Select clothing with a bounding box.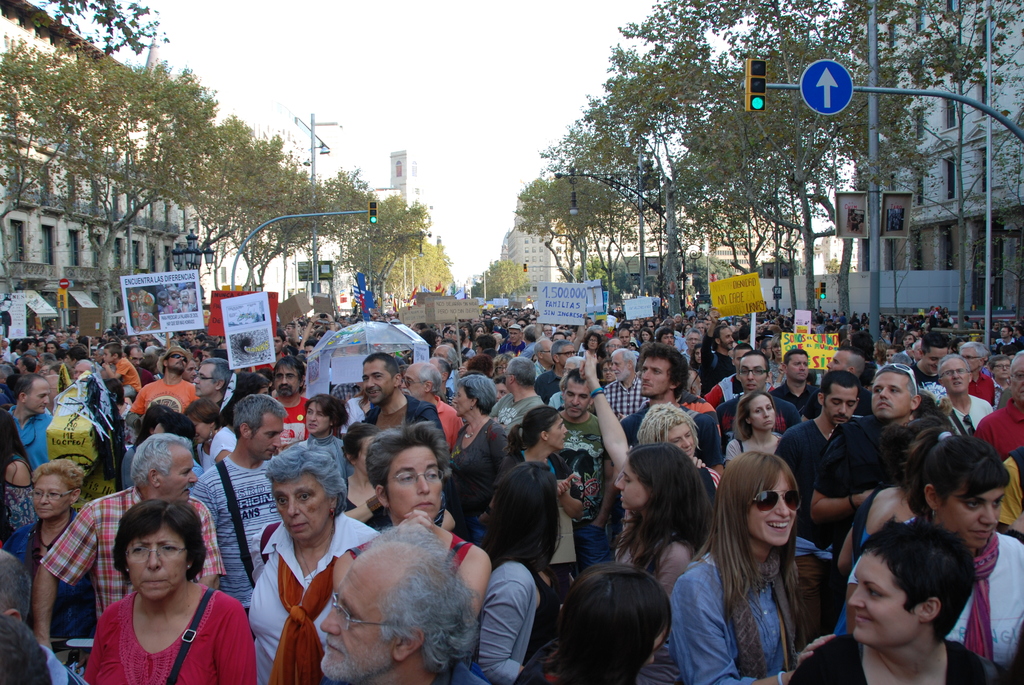
772, 411, 856, 520.
